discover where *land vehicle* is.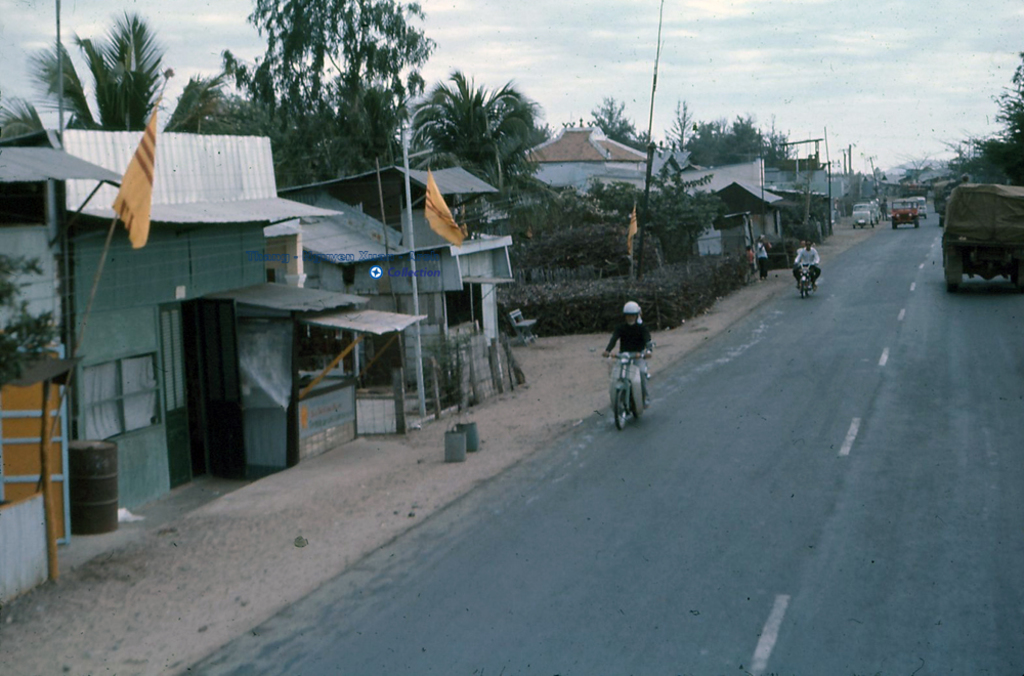
Discovered at x1=798, y1=259, x2=816, y2=302.
